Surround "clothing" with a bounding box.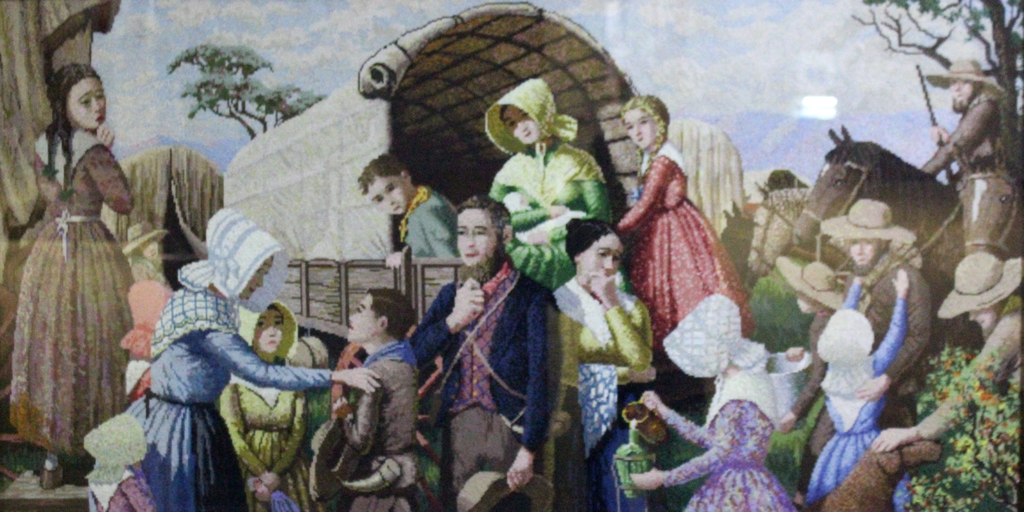
rect(413, 197, 557, 498).
